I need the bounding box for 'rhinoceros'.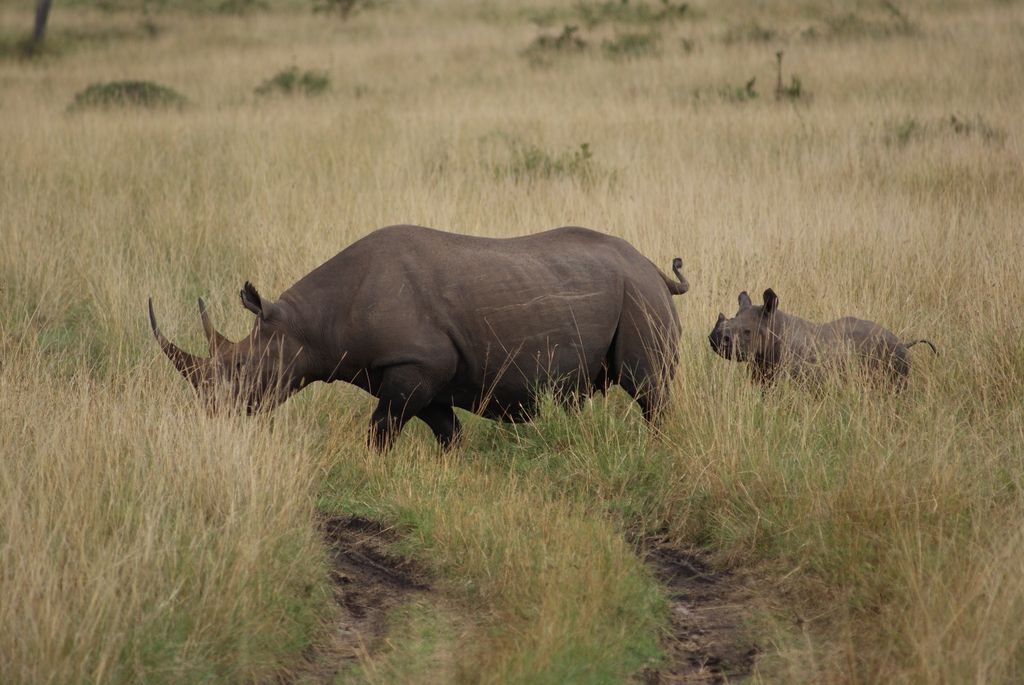
Here it is: x1=145, y1=214, x2=698, y2=472.
